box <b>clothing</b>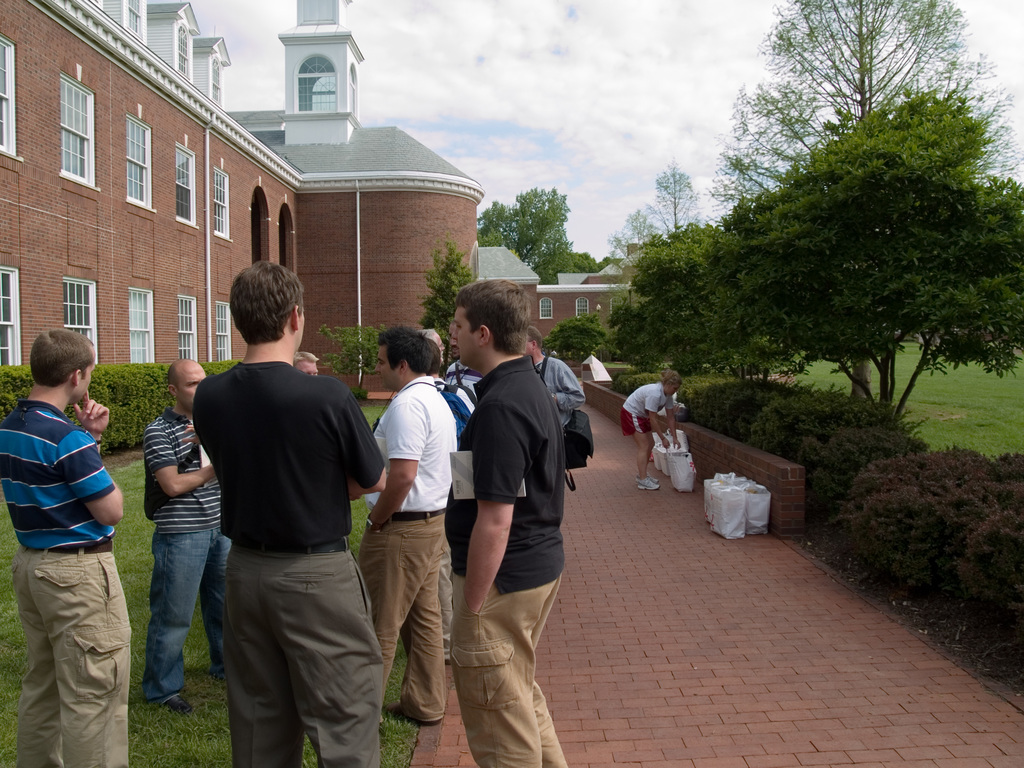
region(371, 373, 461, 724)
